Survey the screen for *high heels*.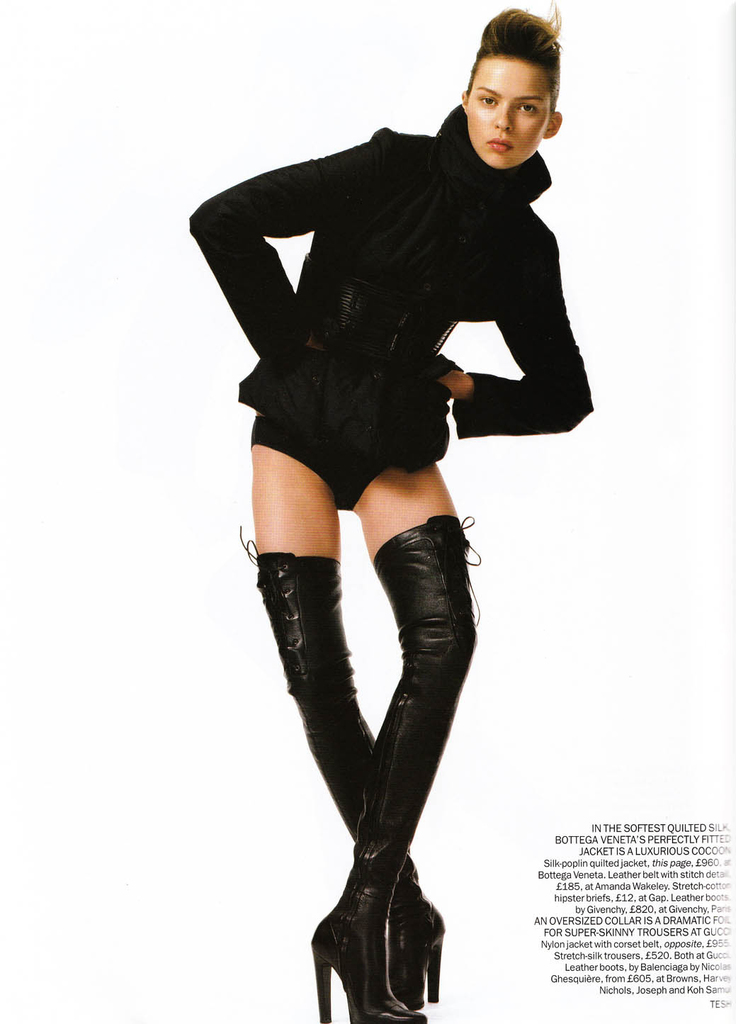
Survey found: (x1=317, y1=510, x2=481, y2=1023).
